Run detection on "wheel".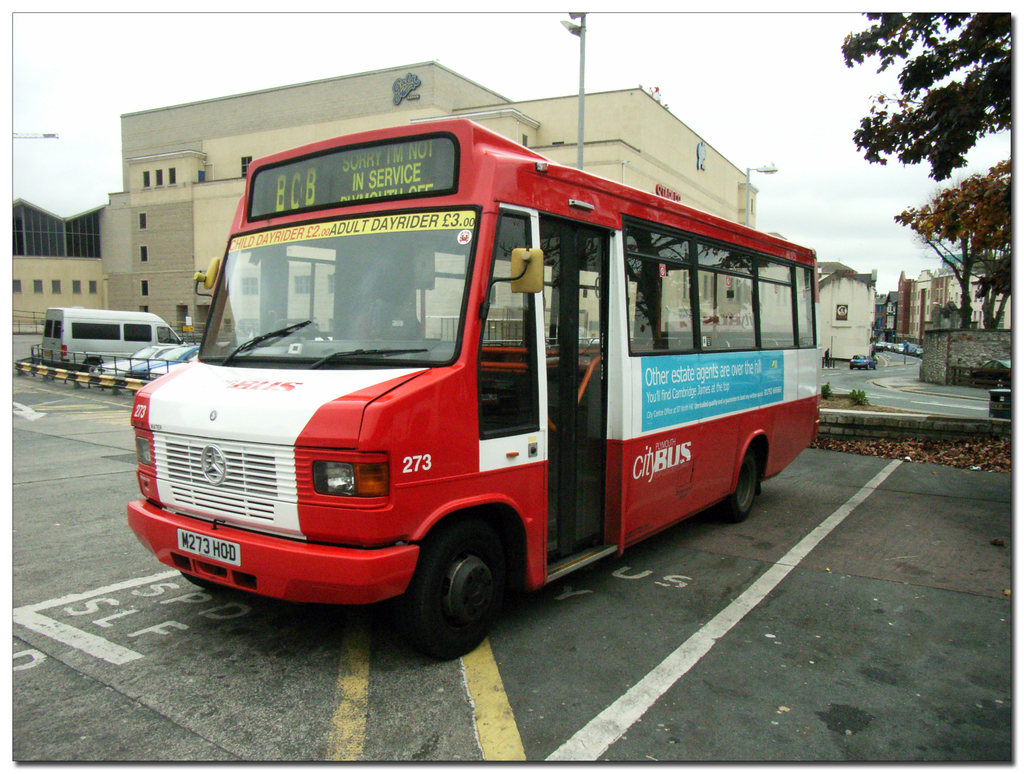
Result: region(723, 443, 758, 523).
